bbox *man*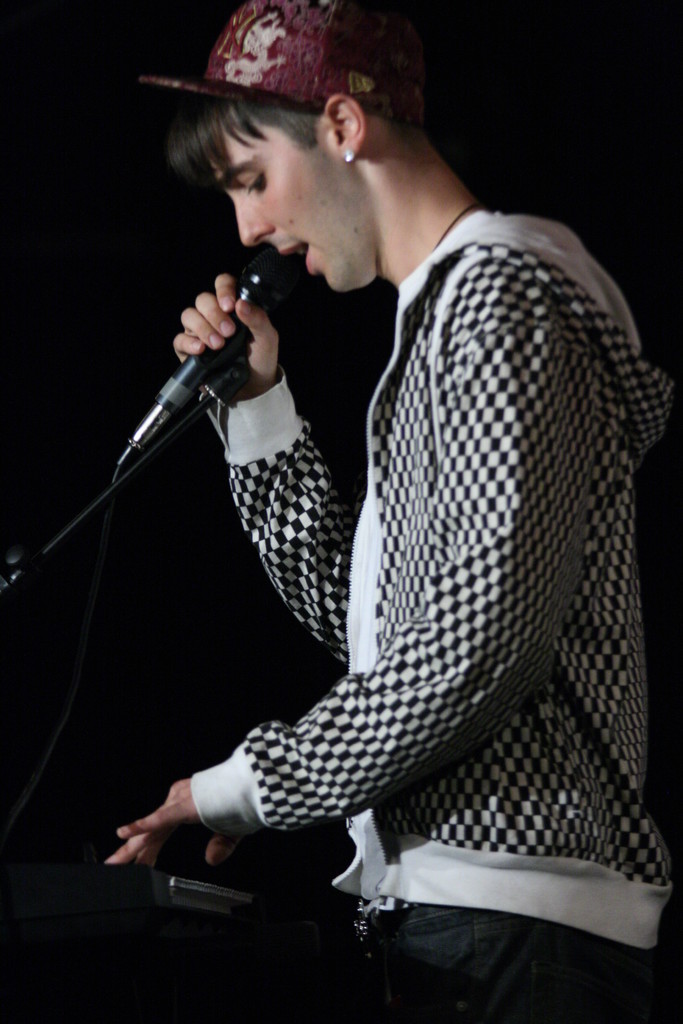
[x1=94, y1=0, x2=682, y2=1023]
